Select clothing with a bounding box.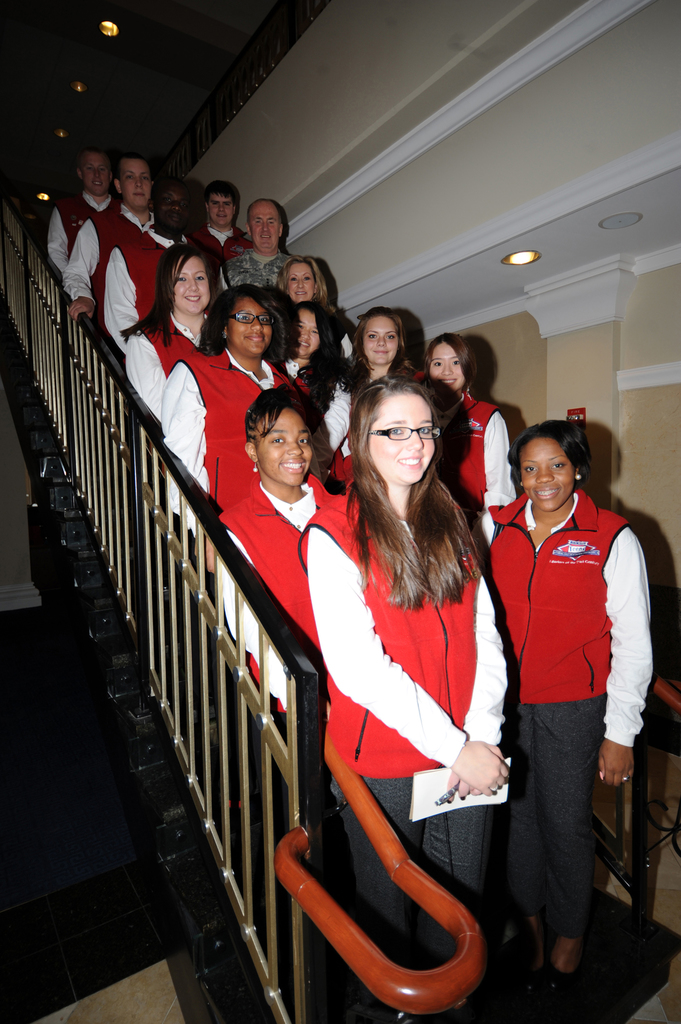
x1=493, y1=455, x2=642, y2=925.
